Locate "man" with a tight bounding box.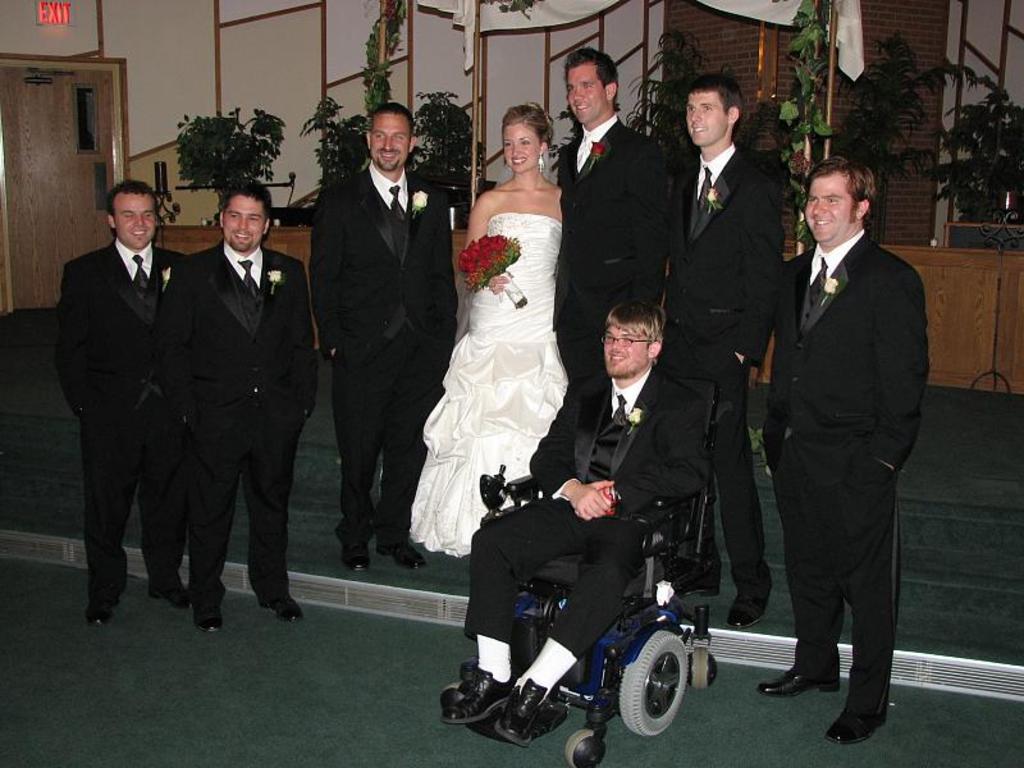
{"x1": 653, "y1": 77, "x2": 791, "y2": 632}.
